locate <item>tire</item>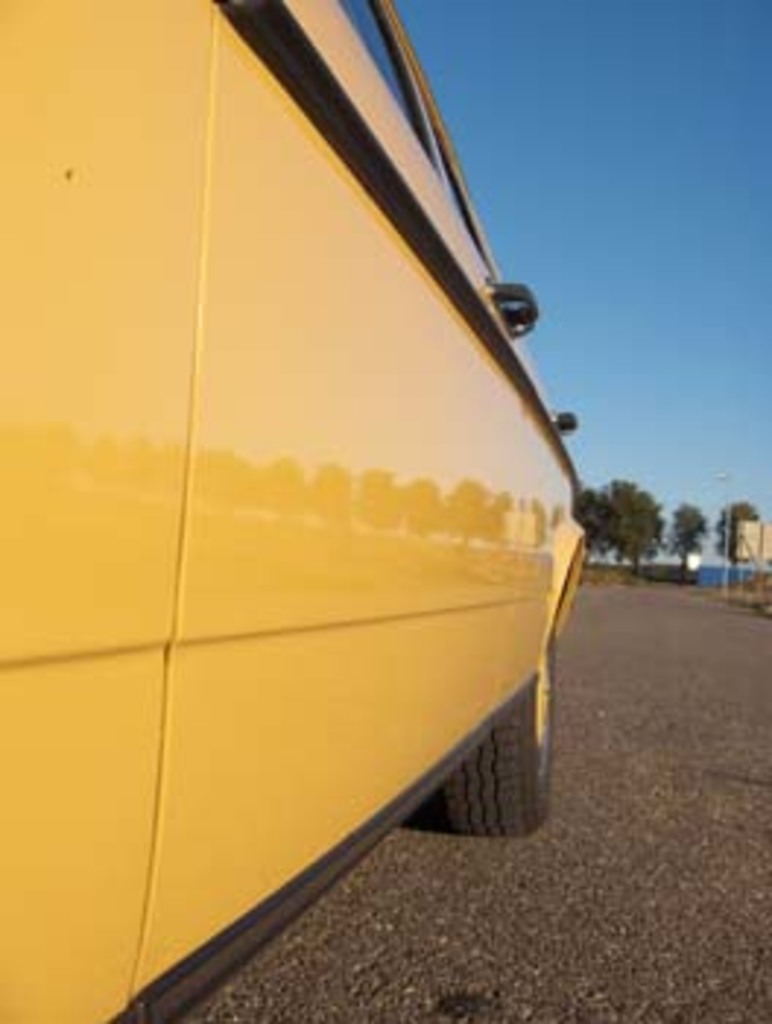
<region>433, 690, 556, 848</region>
